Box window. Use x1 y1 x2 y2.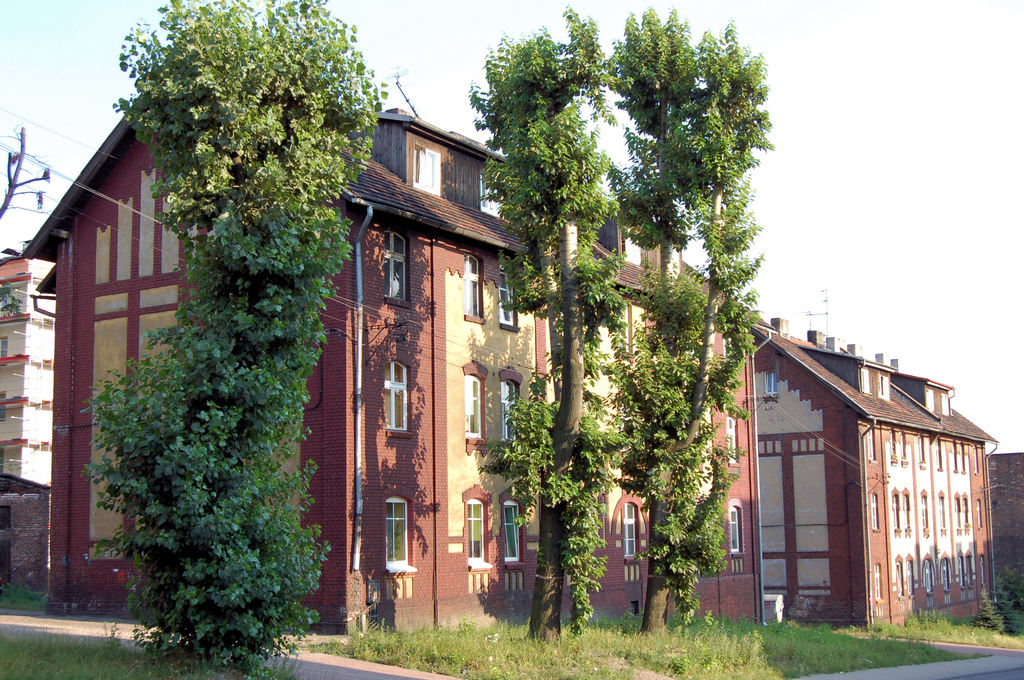
625 503 636 557.
